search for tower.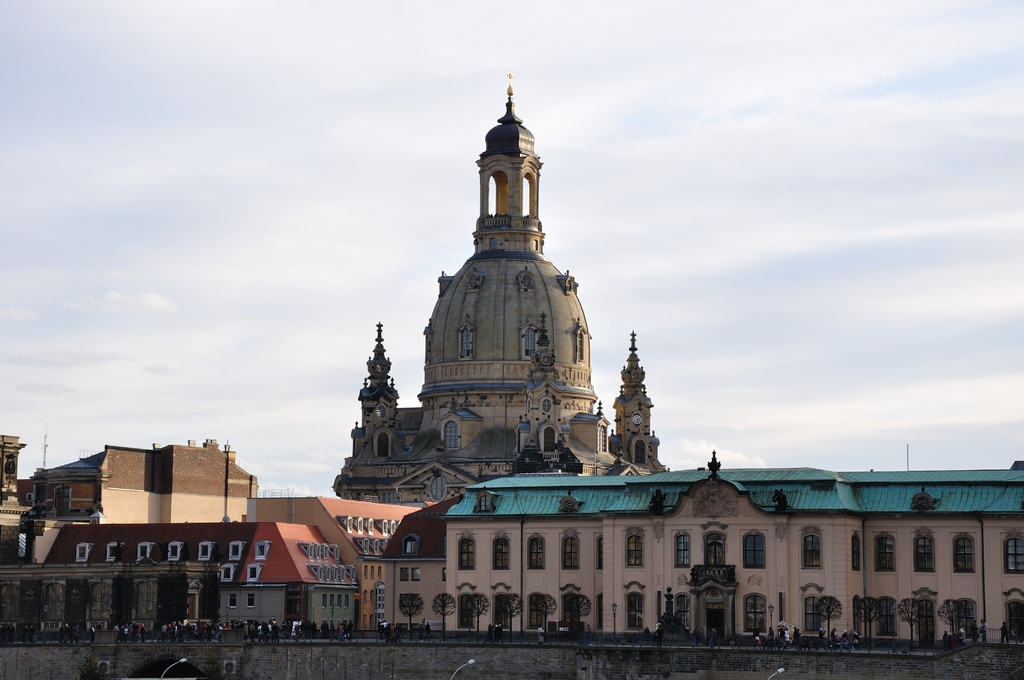
Found at [left=518, top=316, right=563, bottom=460].
